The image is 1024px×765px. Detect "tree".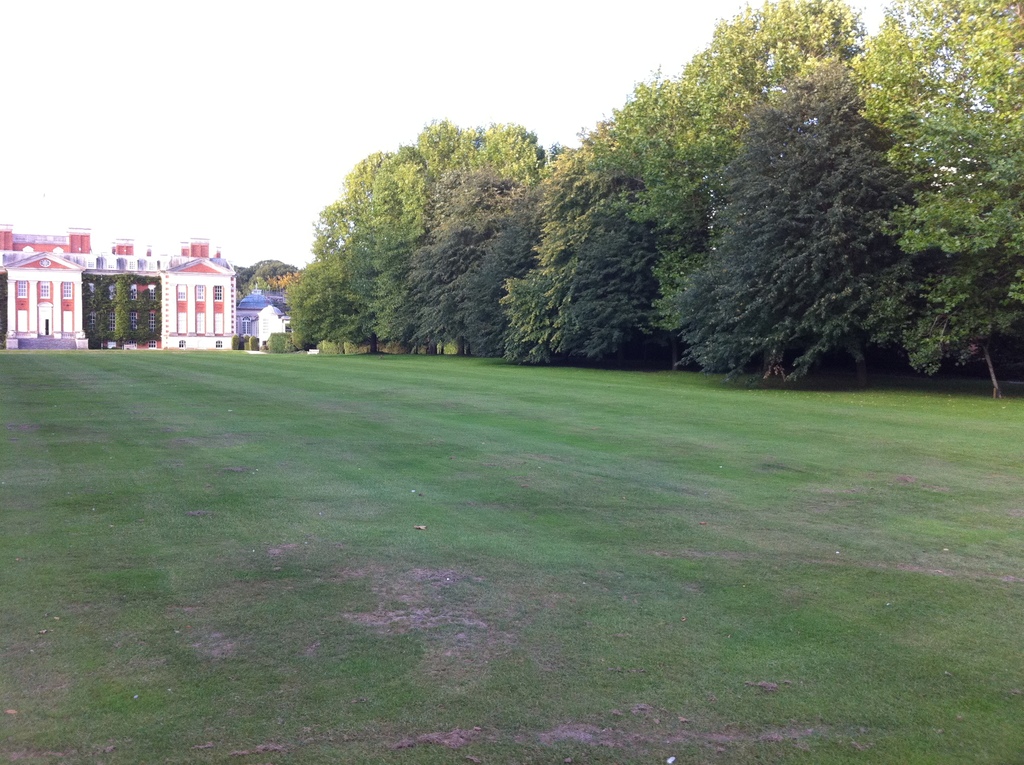
Detection: (x1=855, y1=0, x2=1023, y2=301).
